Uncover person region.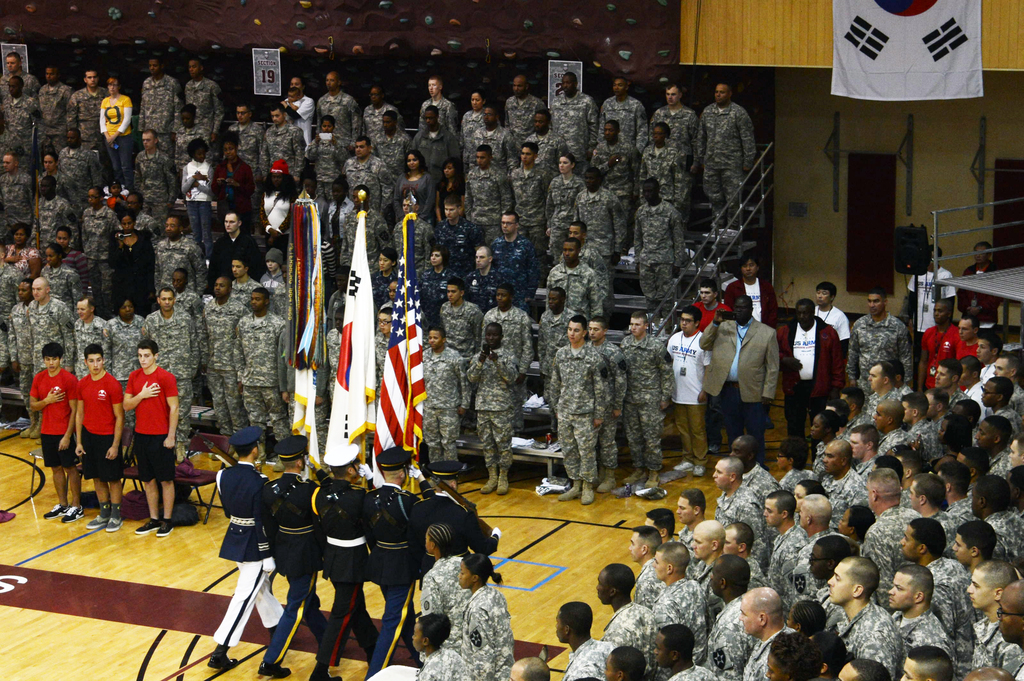
Uncovered: BBox(198, 424, 278, 675).
